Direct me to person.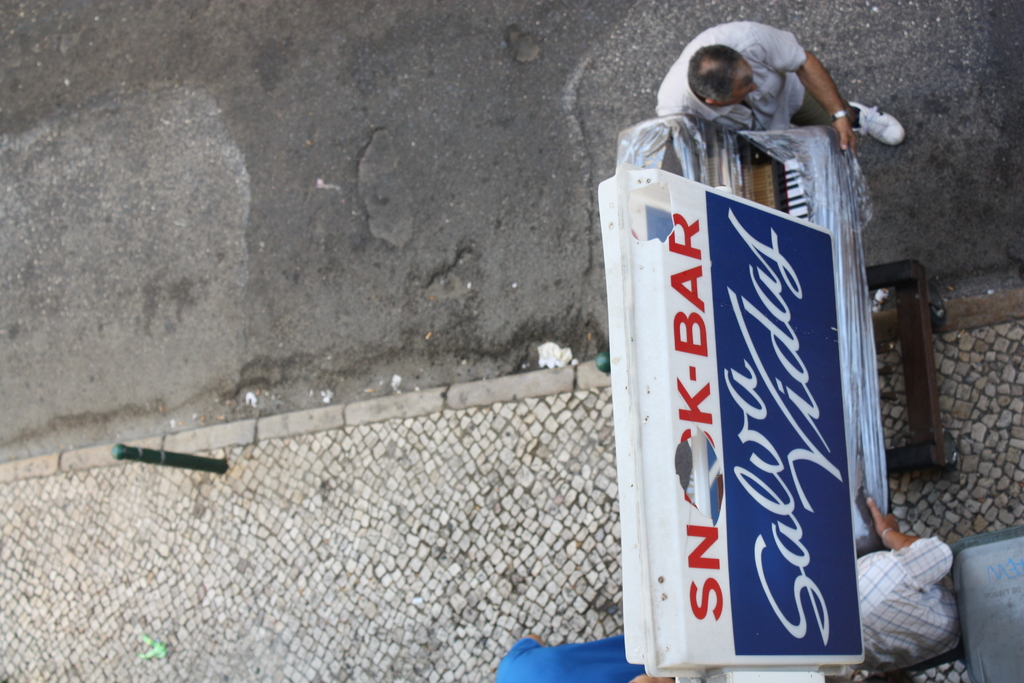
Direction: crop(653, 15, 908, 152).
